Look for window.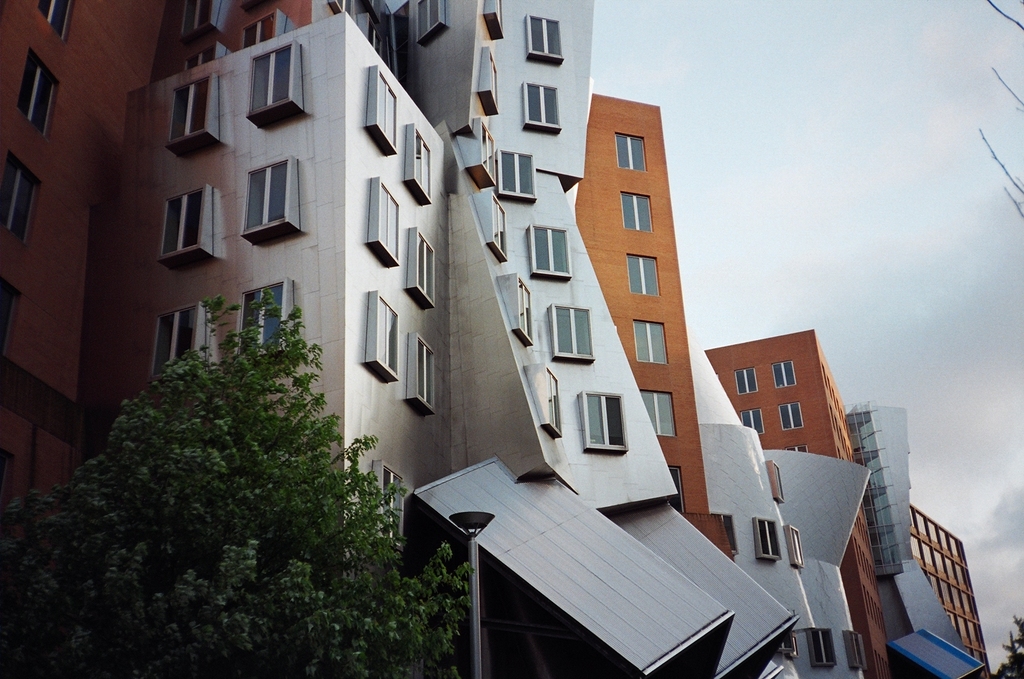
Found: select_region(975, 650, 986, 662).
